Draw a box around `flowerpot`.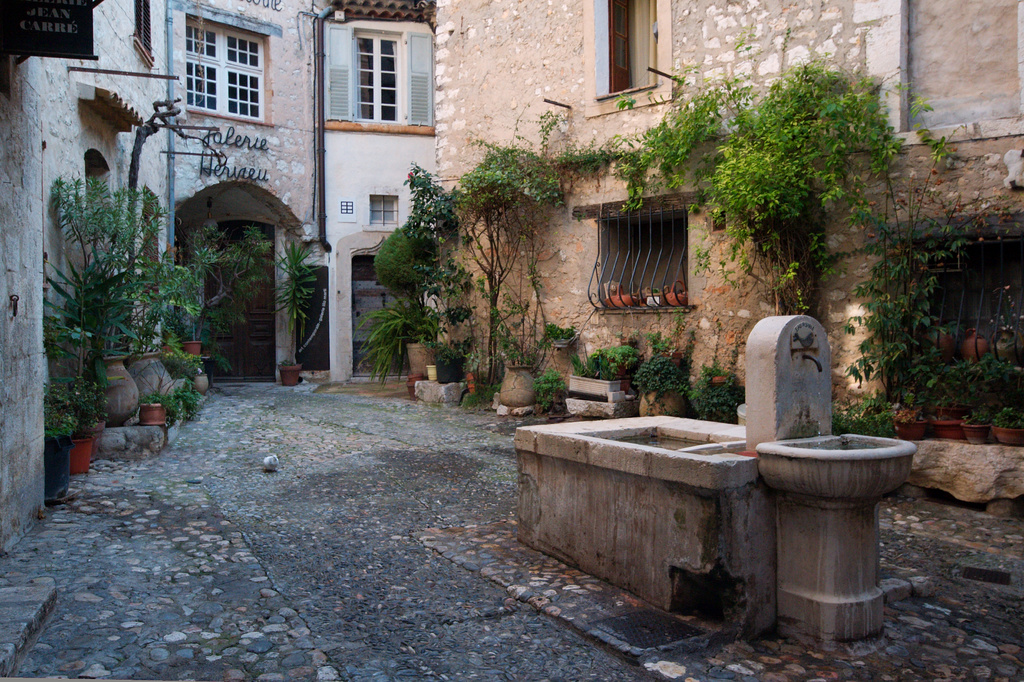
(x1=42, y1=435, x2=72, y2=510).
